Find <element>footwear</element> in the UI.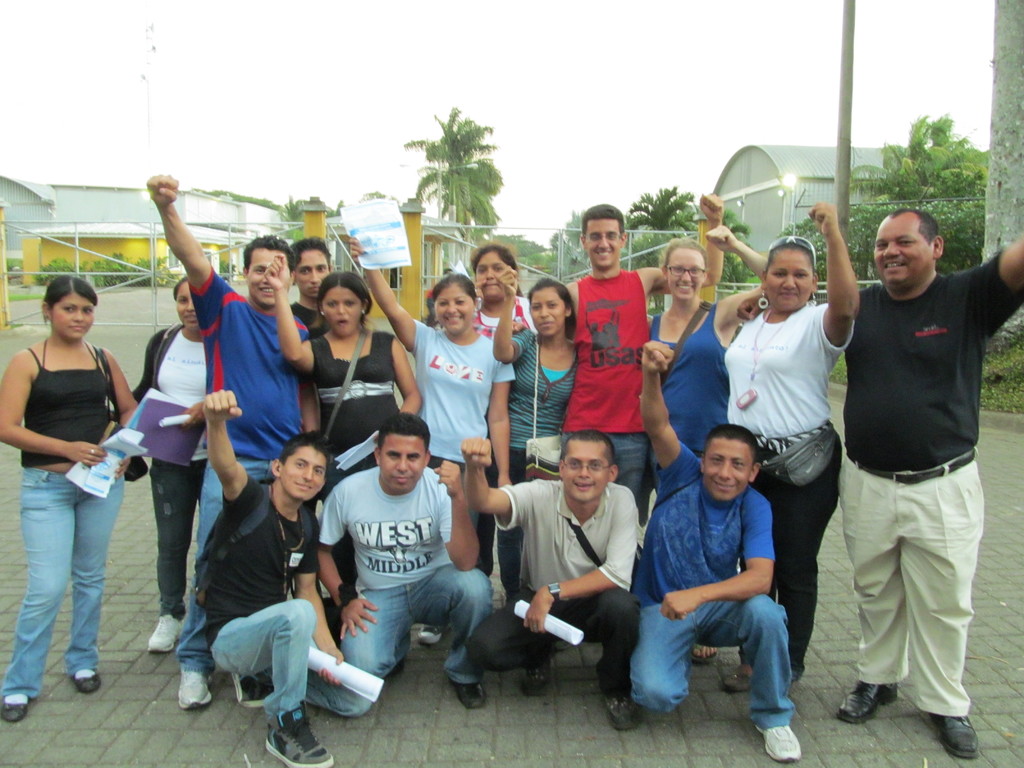
UI element at BBox(521, 658, 552, 694).
